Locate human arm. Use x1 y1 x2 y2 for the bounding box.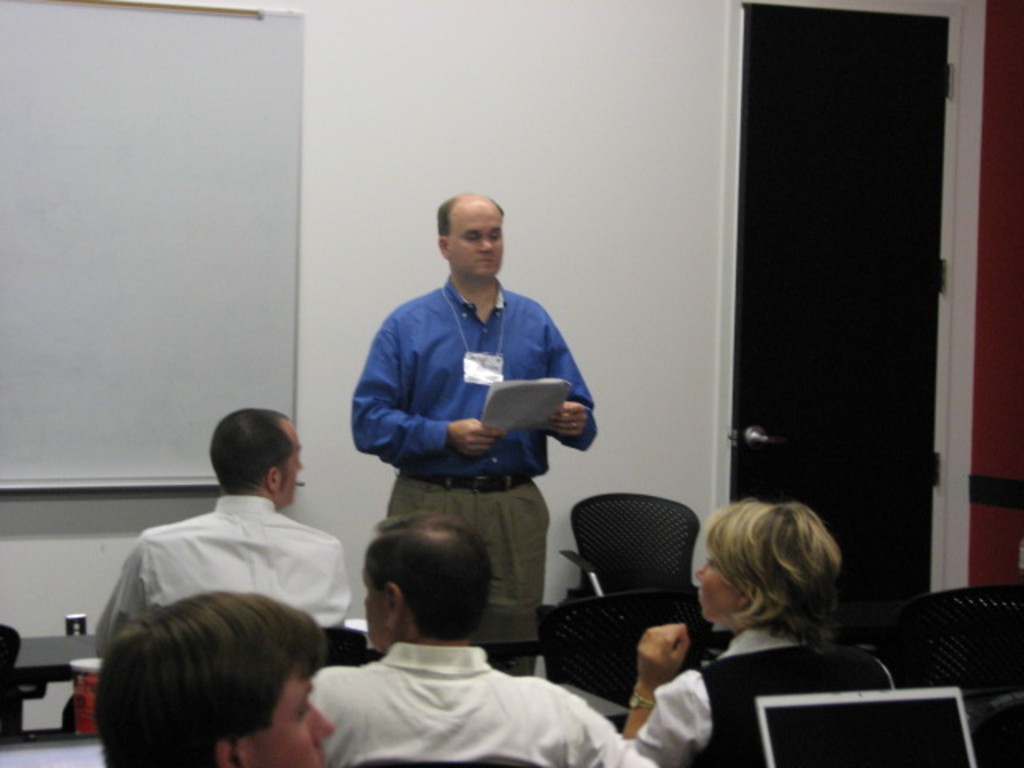
621 624 691 738.
